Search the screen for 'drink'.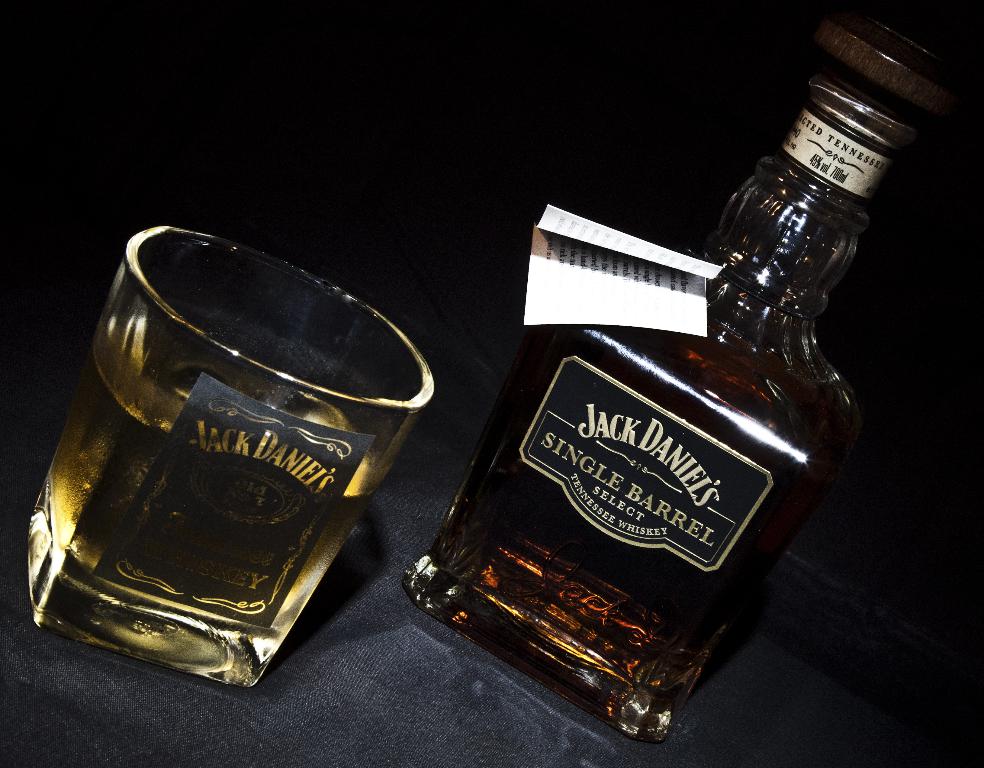
Found at l=41, t=327, r=388, b=665.
